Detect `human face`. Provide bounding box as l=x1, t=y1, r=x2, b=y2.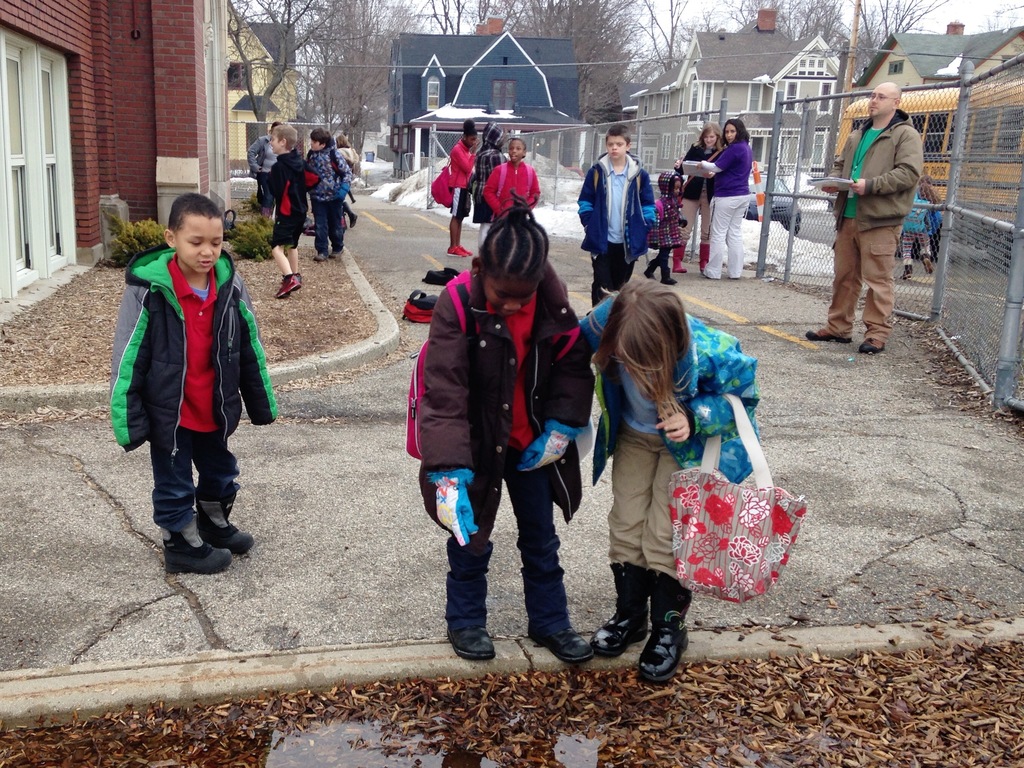
l=700, t=132, r=714, b=155.
